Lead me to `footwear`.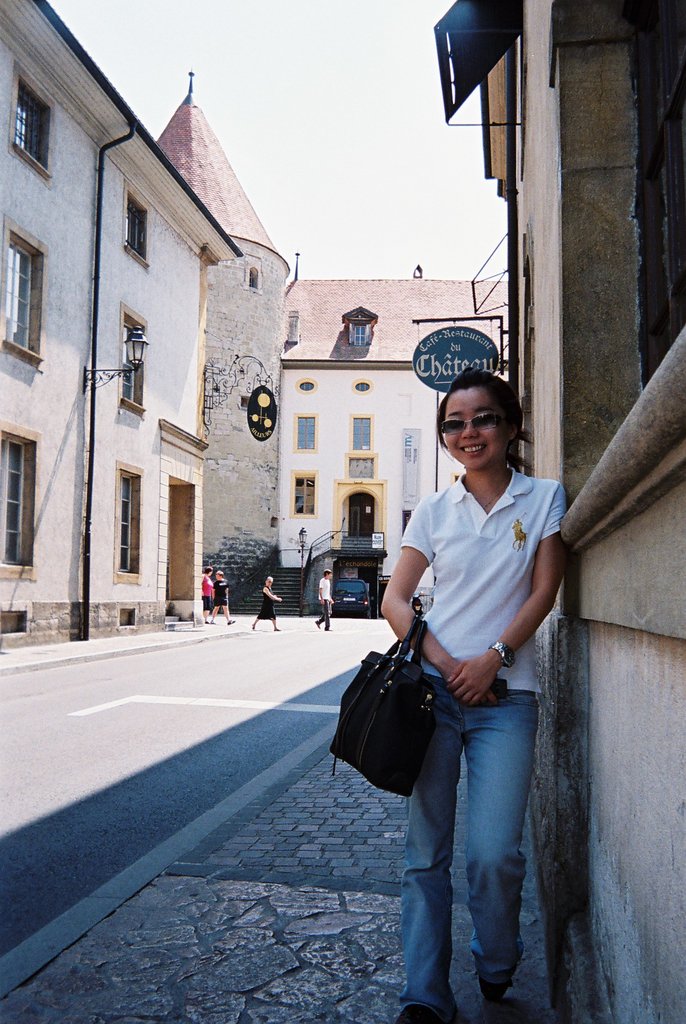
Lead to <bbox>395, 1005, 436, 1023</bbox>.
